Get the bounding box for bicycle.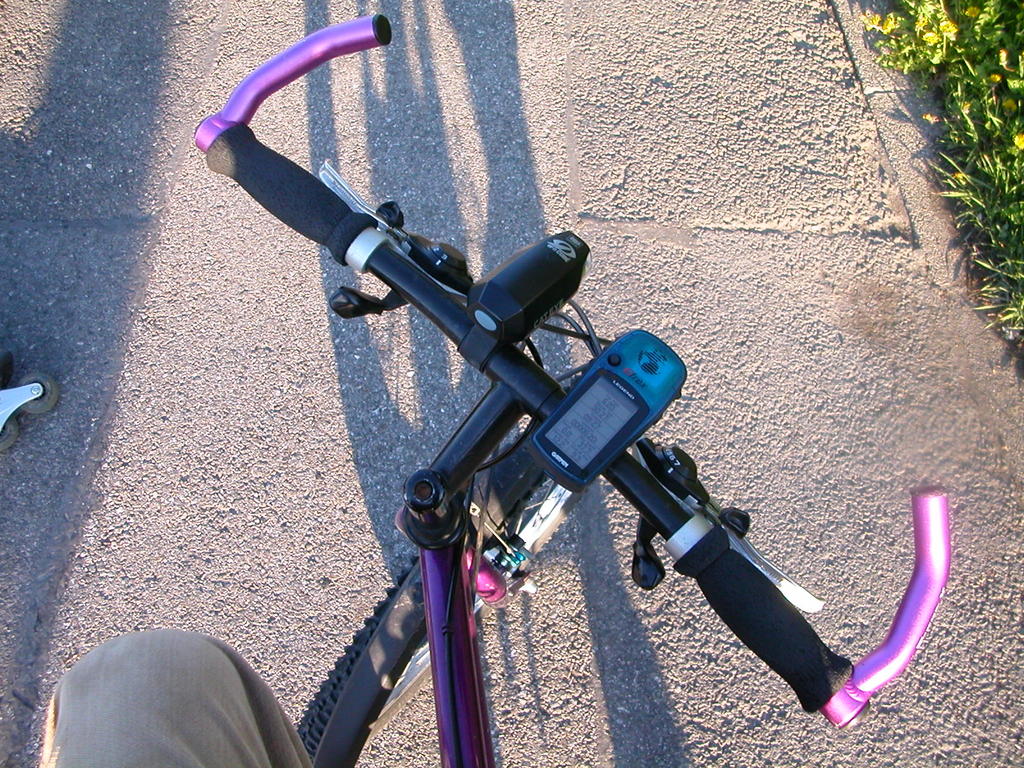
x1=192 y1=4 x2=952 y2=767.
